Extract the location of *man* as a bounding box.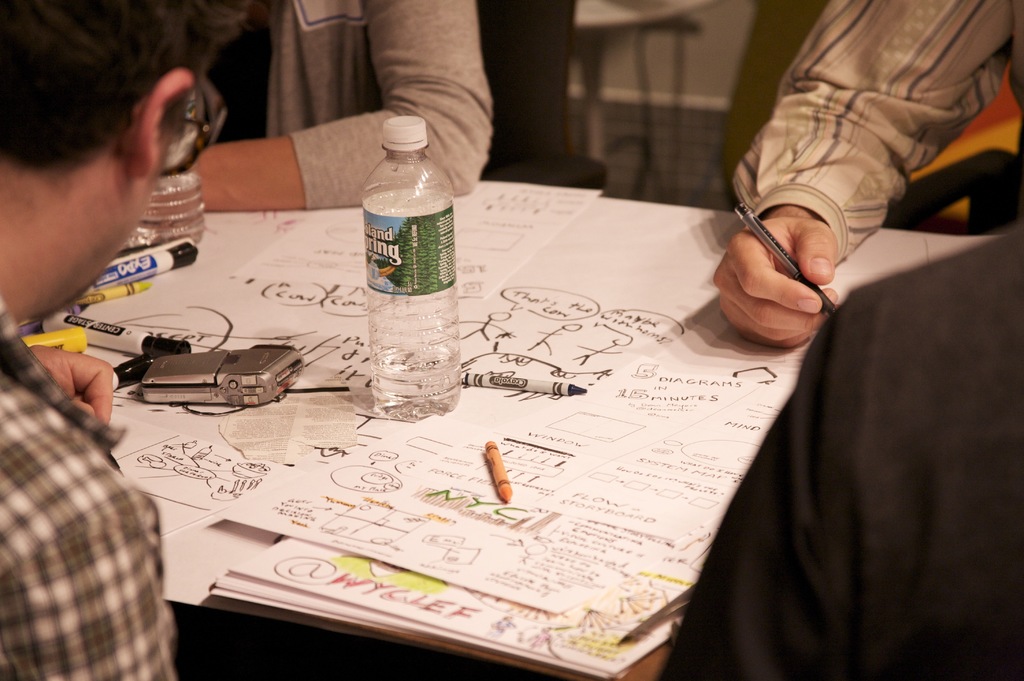
<box>0,0,250,680</box>.
